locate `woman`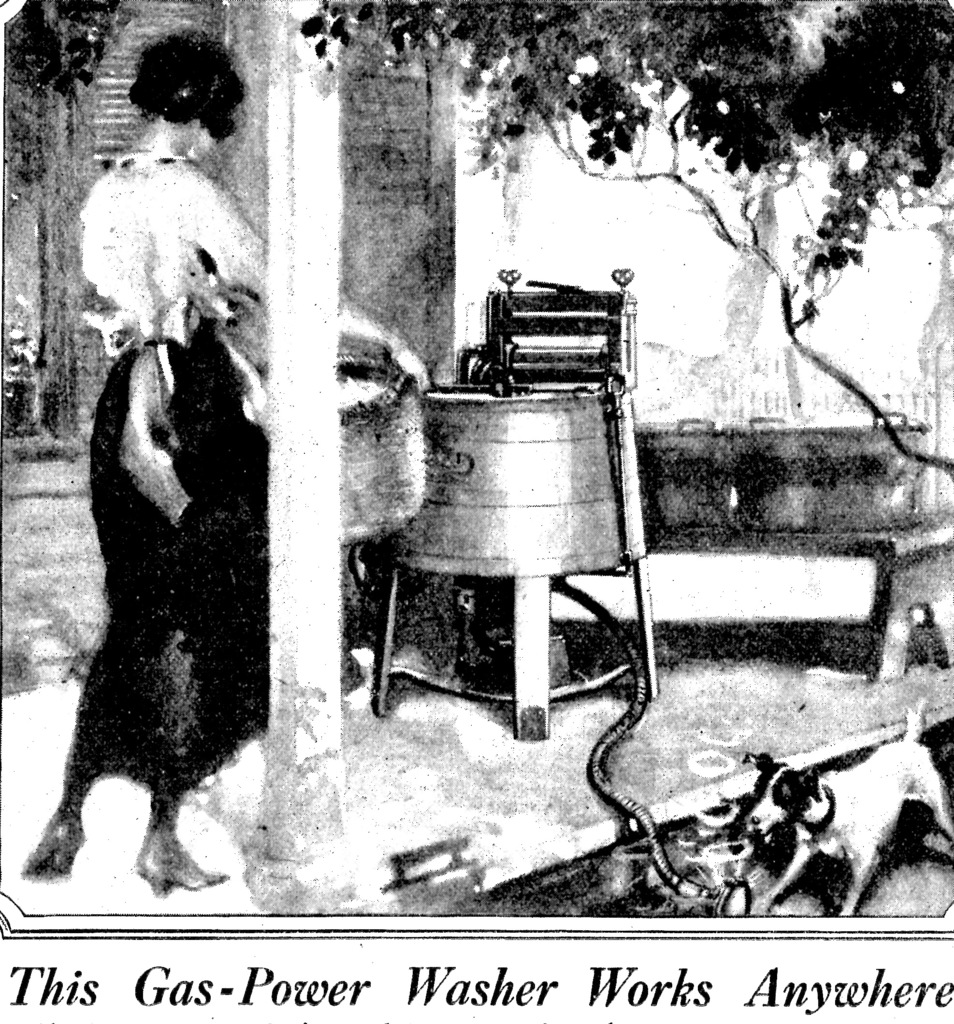
detection(24, 29, 432, 895)
